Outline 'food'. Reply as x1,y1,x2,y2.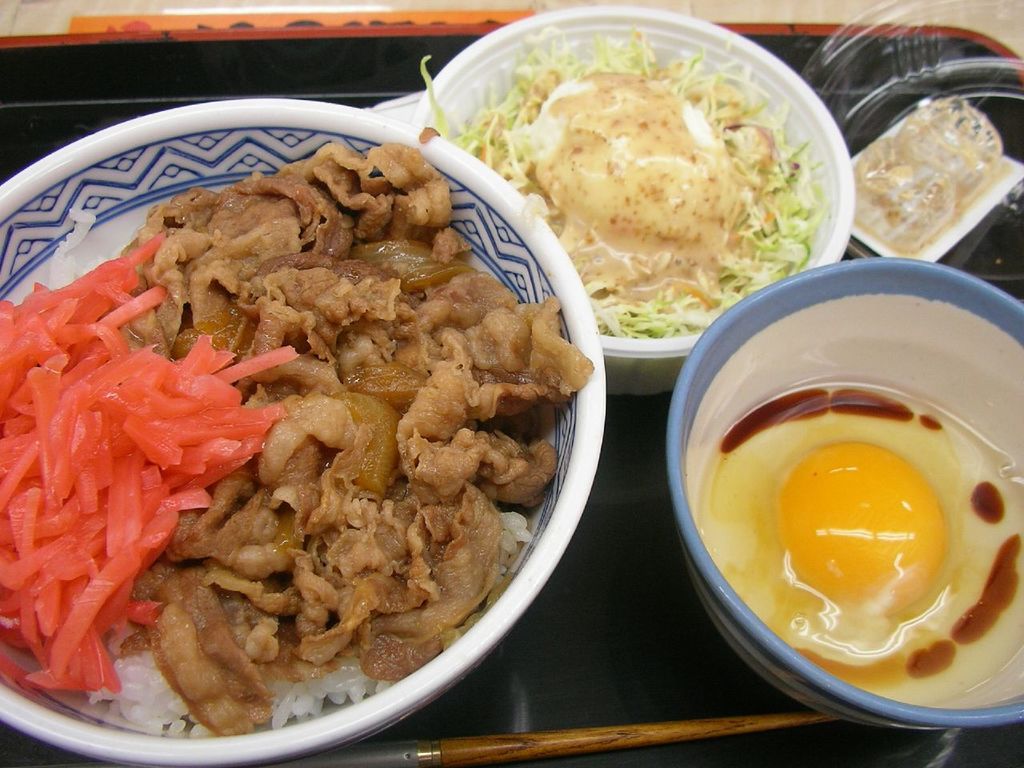
704,372,1023,706.
